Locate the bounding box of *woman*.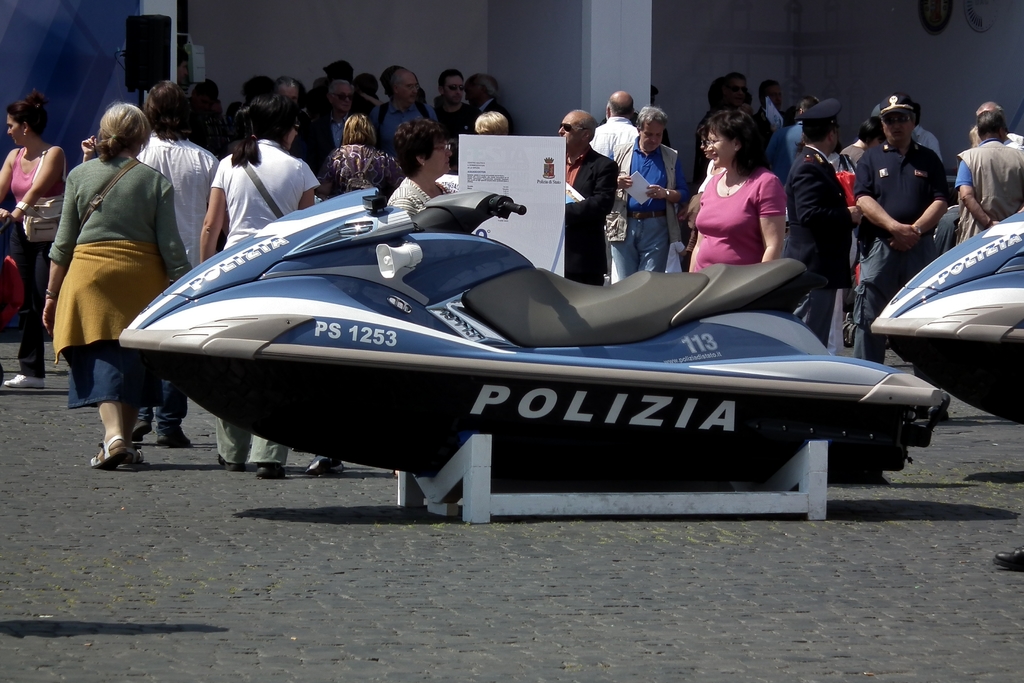
Bounding box: select_region(688, 102, 806, 280).
